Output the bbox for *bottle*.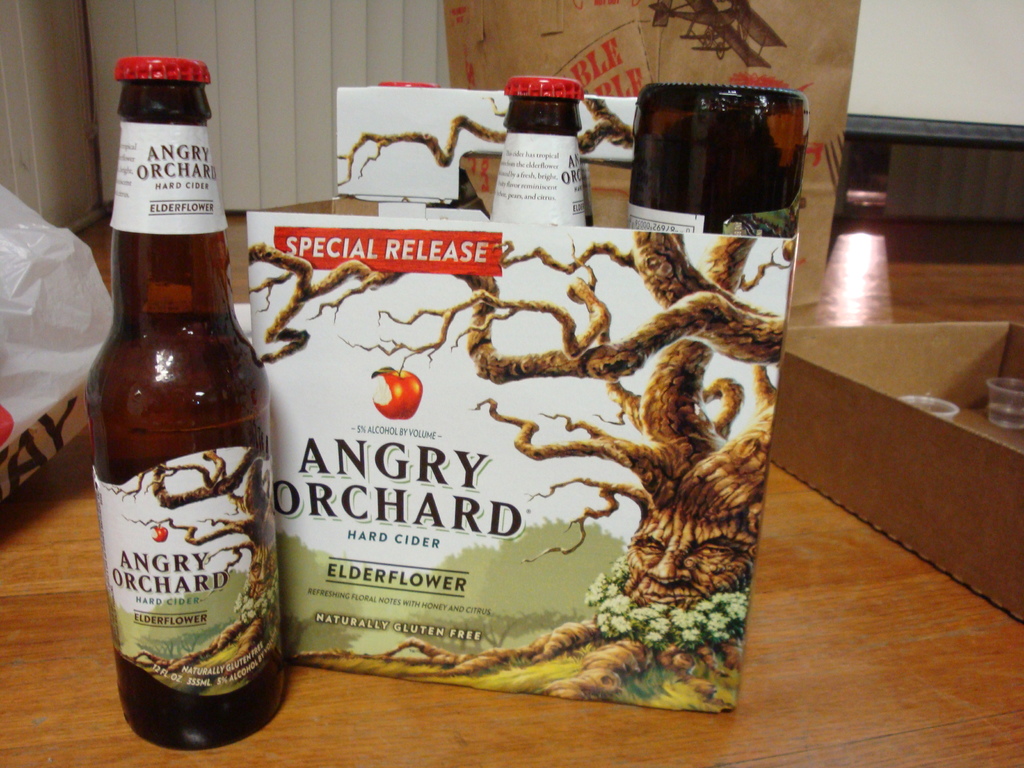
486:73:589:229.
